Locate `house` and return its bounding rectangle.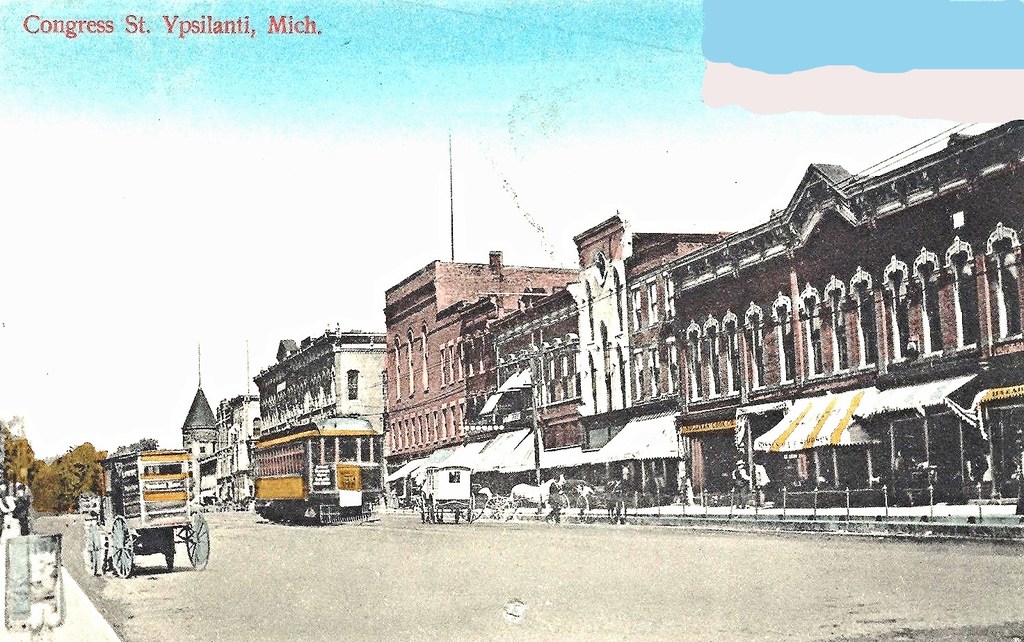
pyautogui.locateOnScreen(179, 380, 257, 505).
